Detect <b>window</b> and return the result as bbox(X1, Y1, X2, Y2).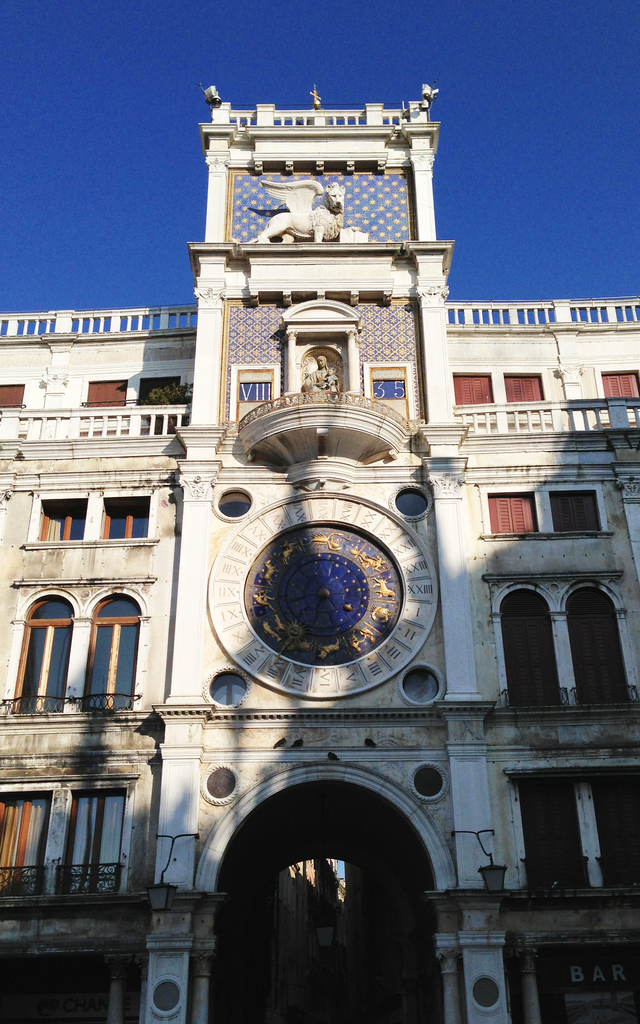
bbox(18, 598, 65, 718).
